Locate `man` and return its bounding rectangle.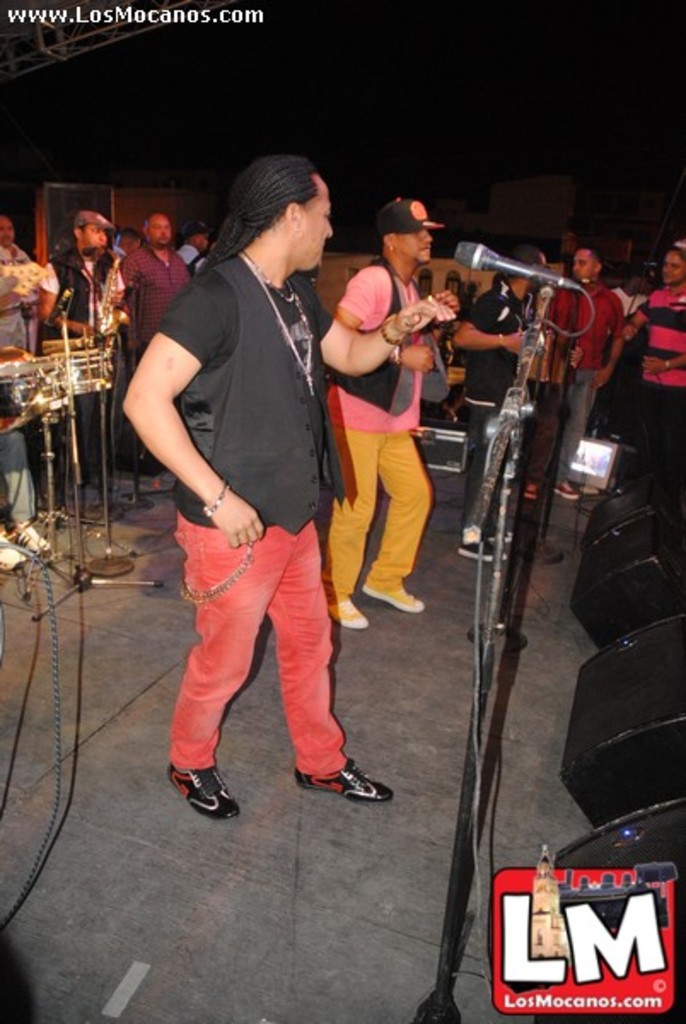
(left=0, top=215, right=32, bottom=358).
